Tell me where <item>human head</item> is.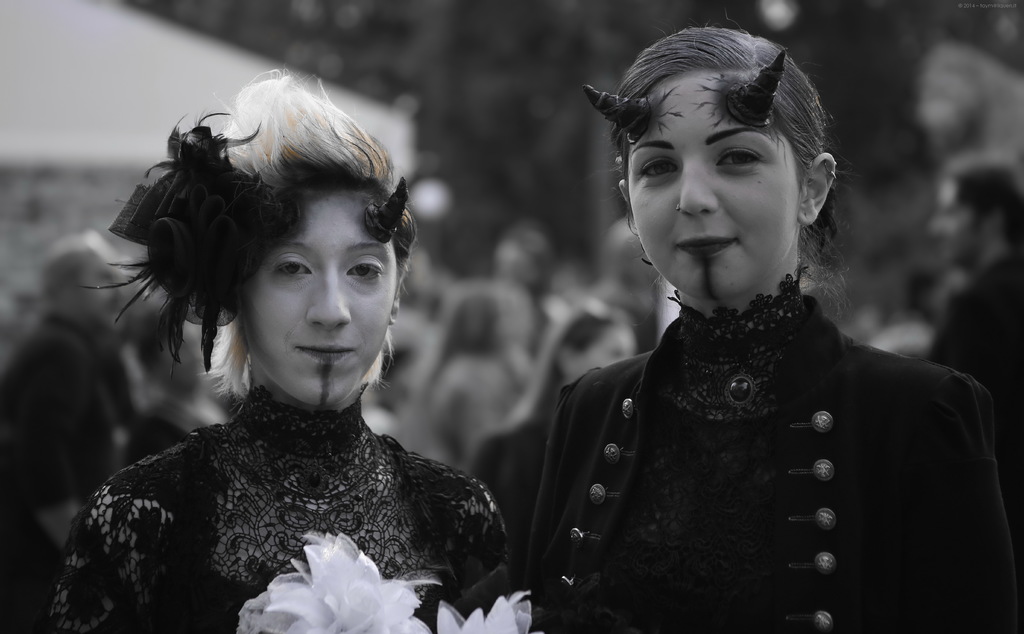
<item>human head</item> is at l=35, t=227, r=132, b=327.
